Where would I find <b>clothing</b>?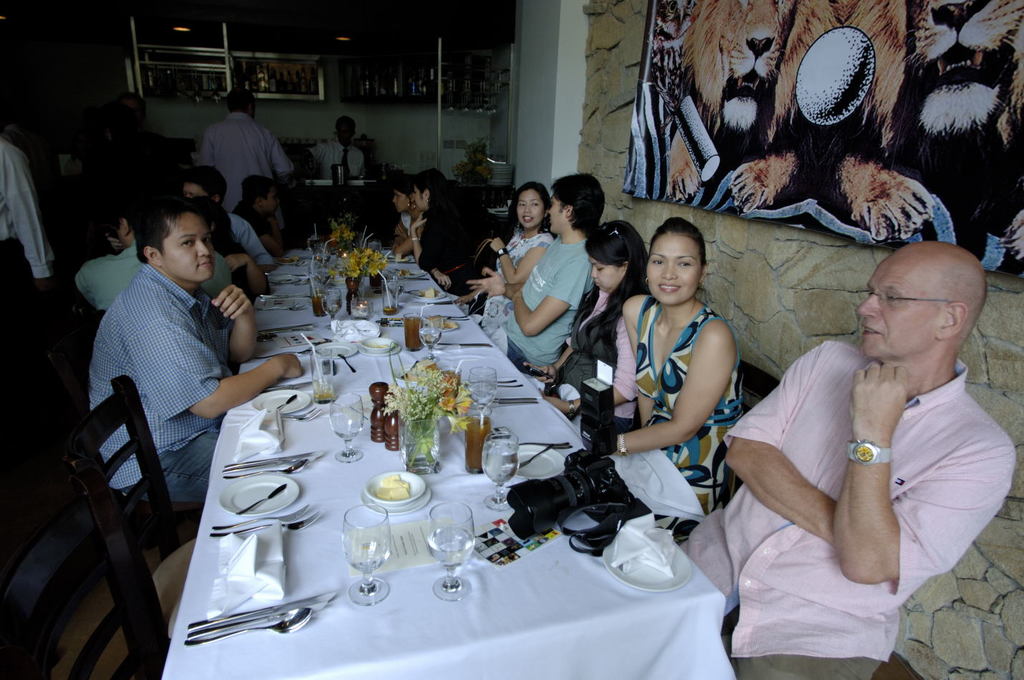
At [x1=628, y1=298, x2=762, y2=556].
